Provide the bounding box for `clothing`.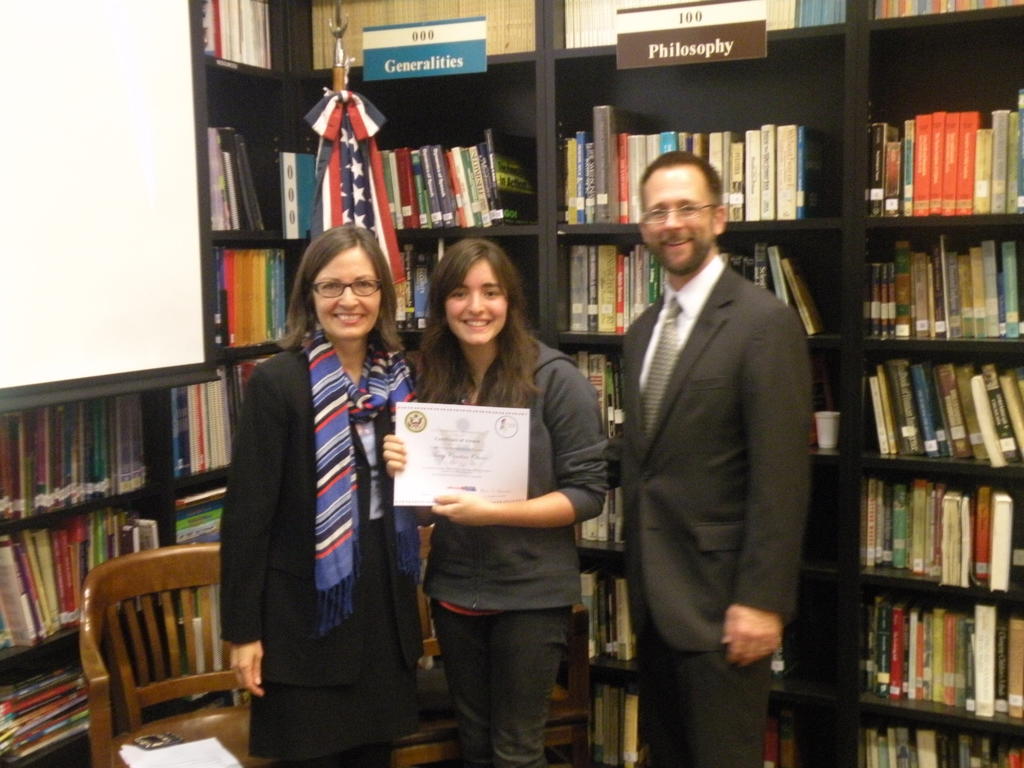
(x1=220, y1=320, x2=424, y2=767).
